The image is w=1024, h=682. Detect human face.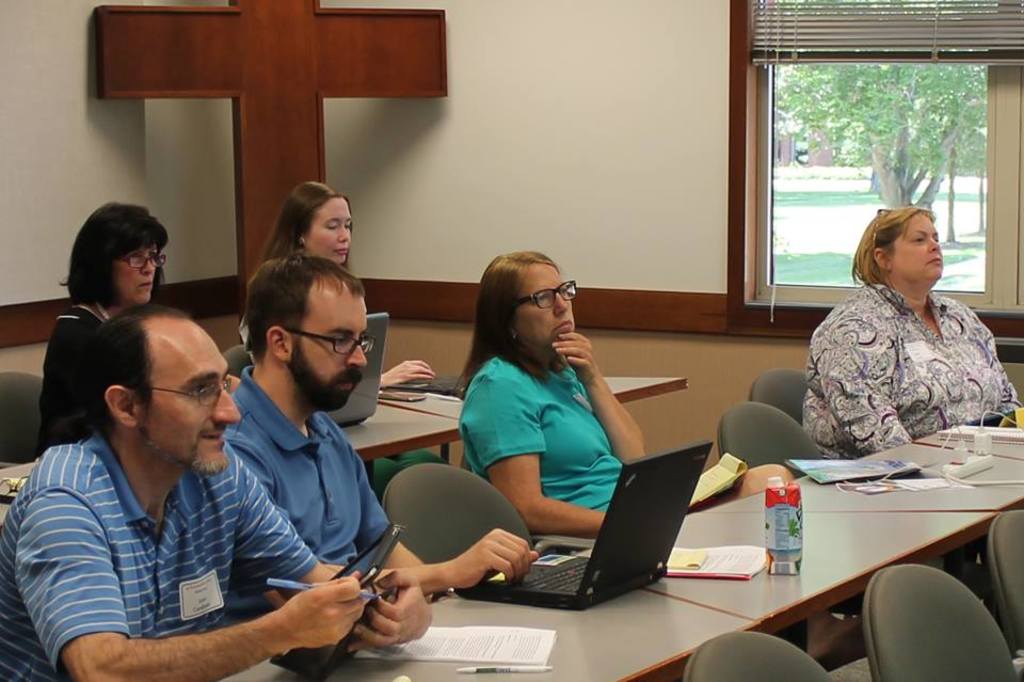
Detection: box(137, 324, 237, 474).
